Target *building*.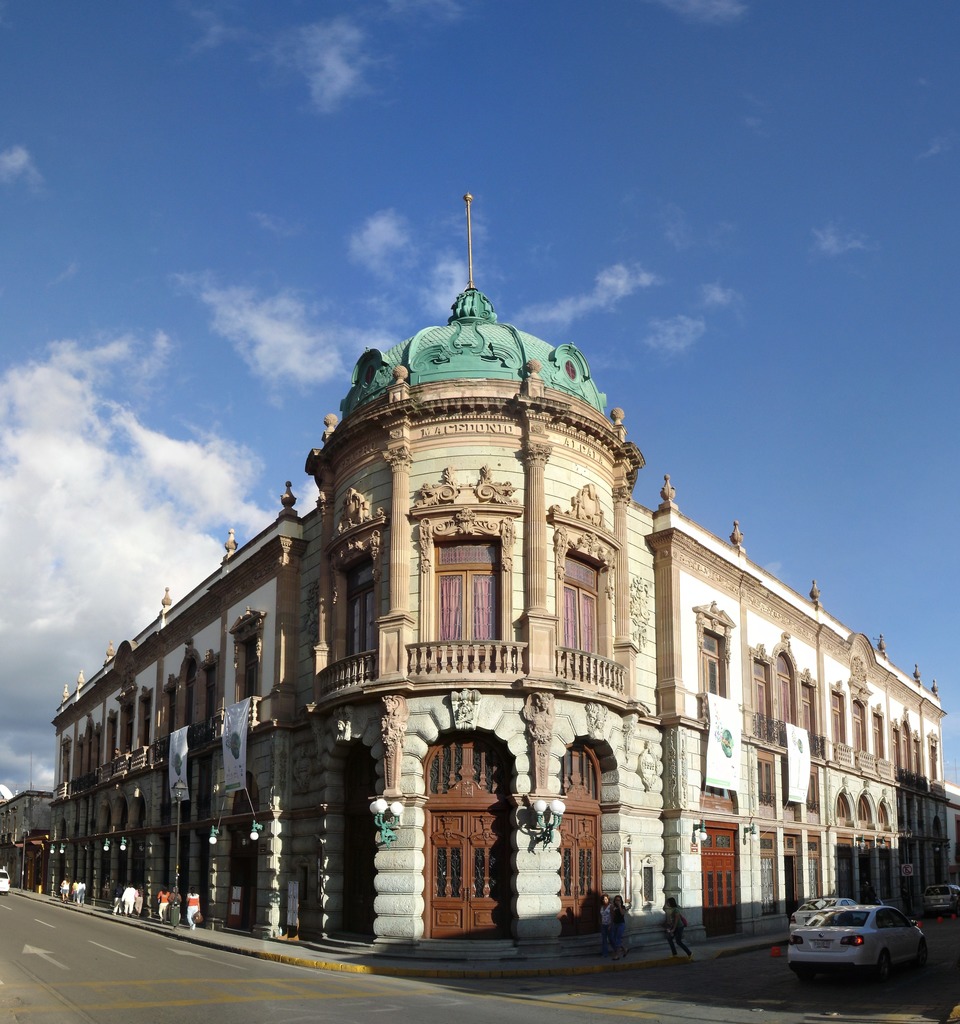
Target region: (x1=51, y1=197, x2=959, y2=948).
